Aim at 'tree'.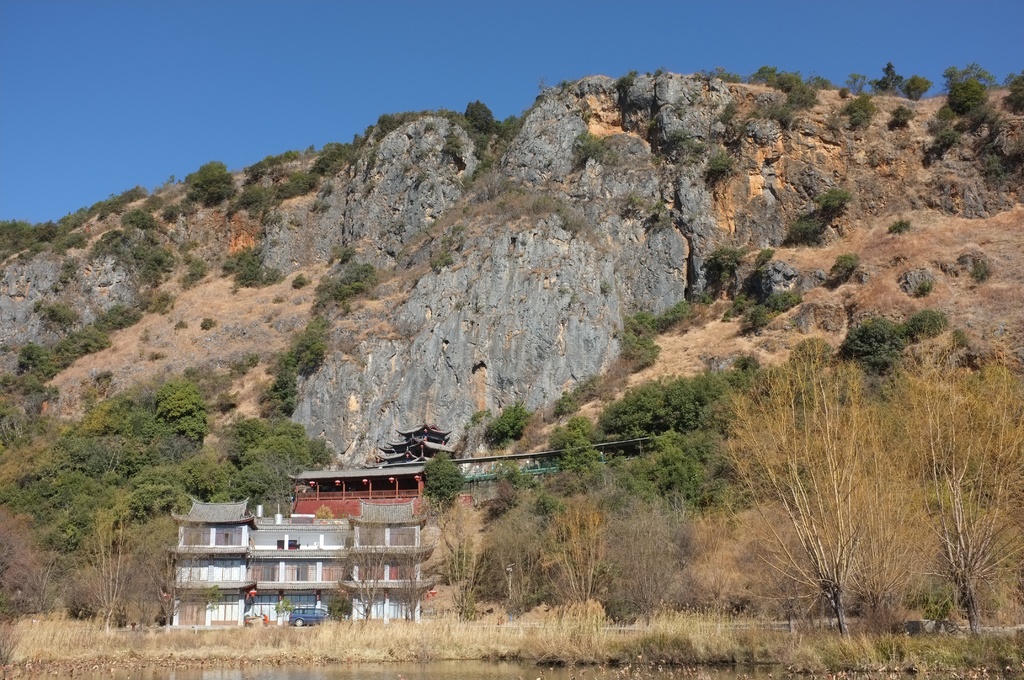
Aimed at (left=769, top=290, right=803, bottom=312).
